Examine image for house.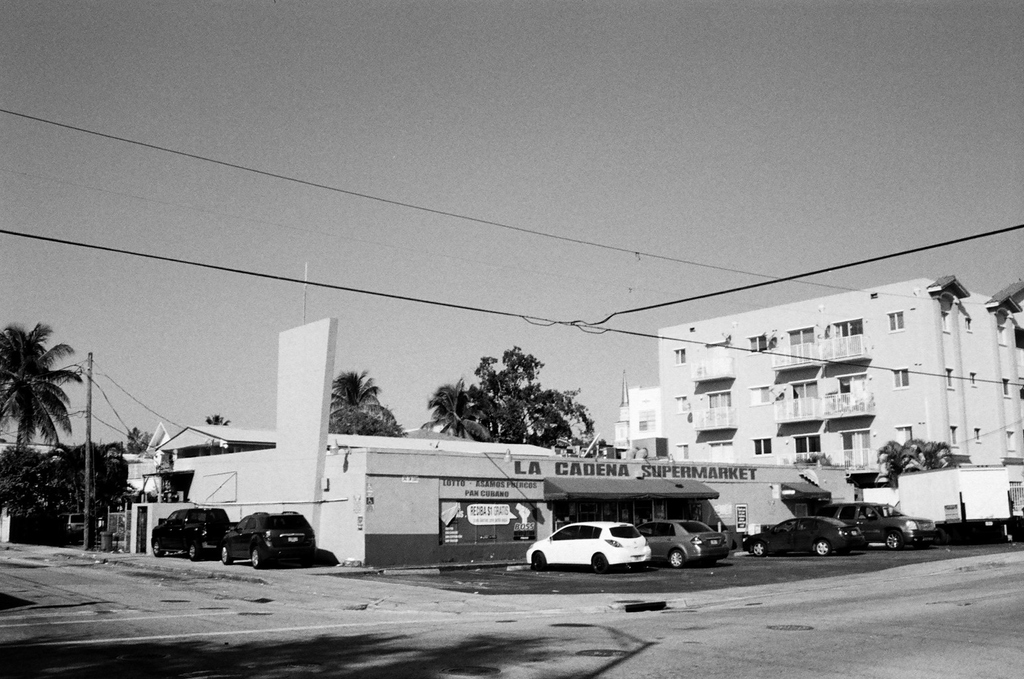
Examination result: box(657, 270, 1021, 475).
